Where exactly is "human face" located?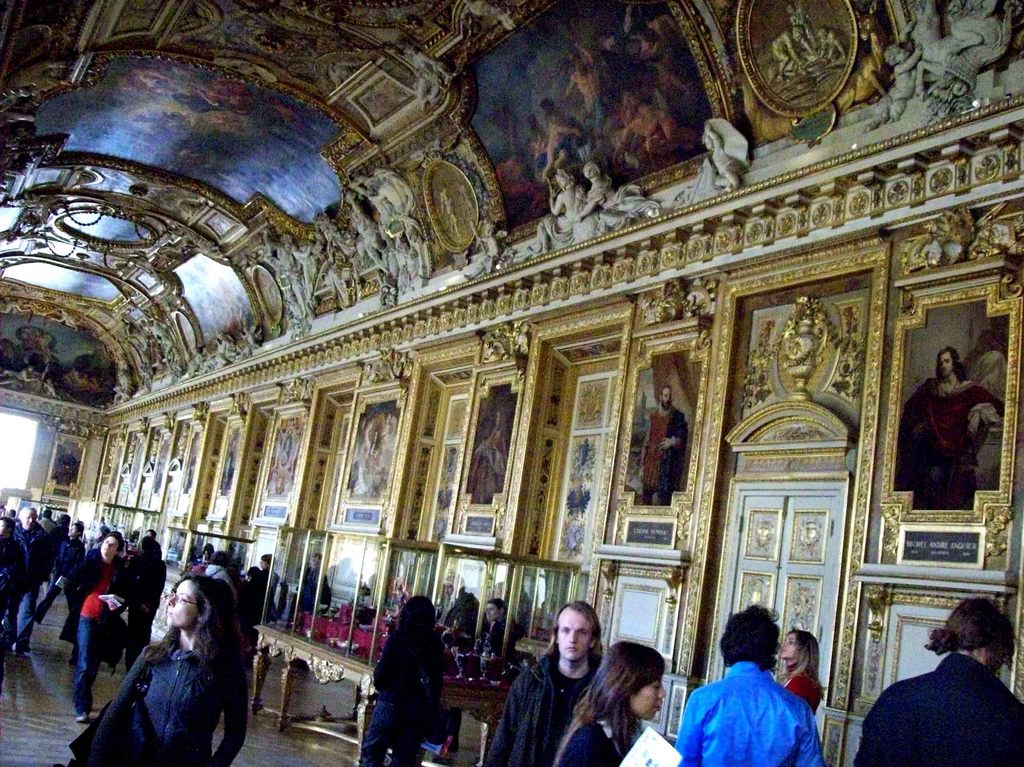
Its bounding box is 631/677/664/716.
